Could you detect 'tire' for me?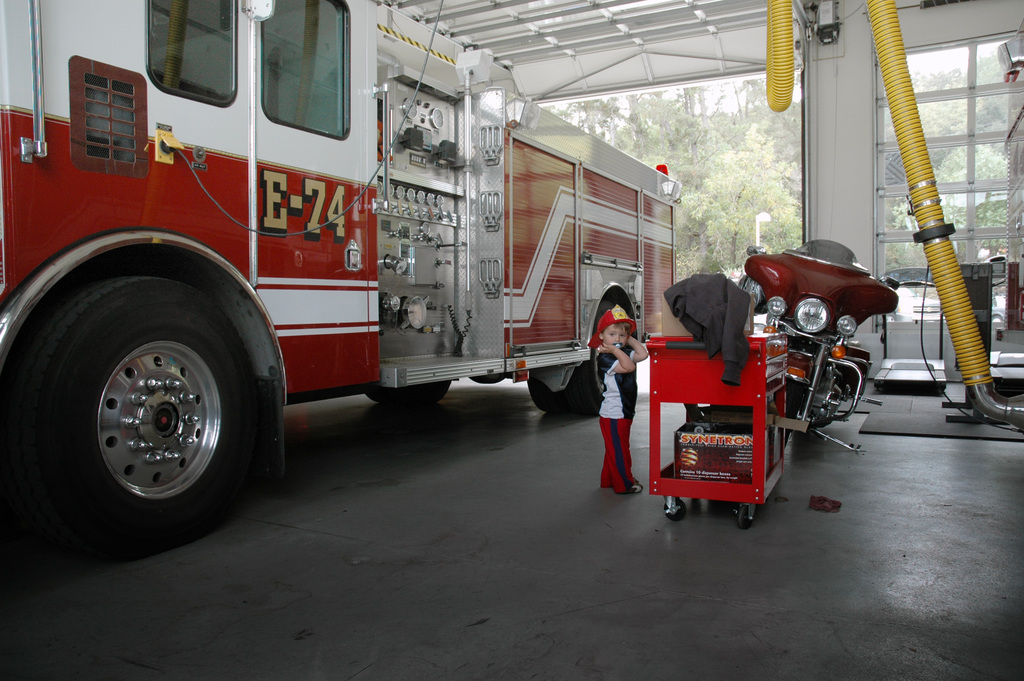
Detection result: 529, 372, 608, 411.
